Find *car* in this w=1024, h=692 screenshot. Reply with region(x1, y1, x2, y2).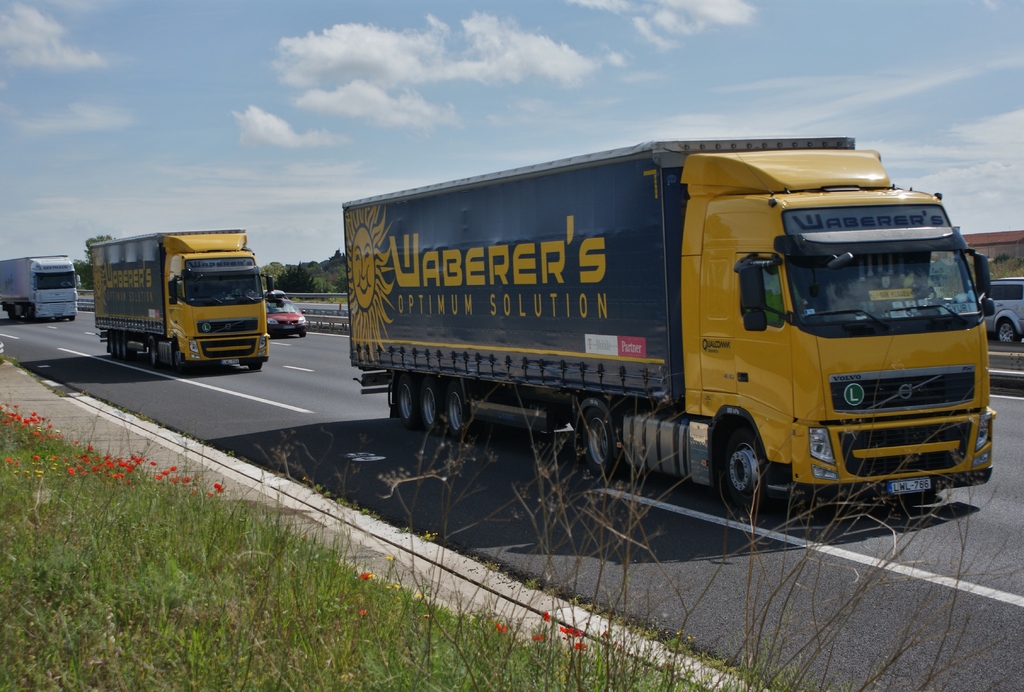
region(266, 297, 305, 338).
